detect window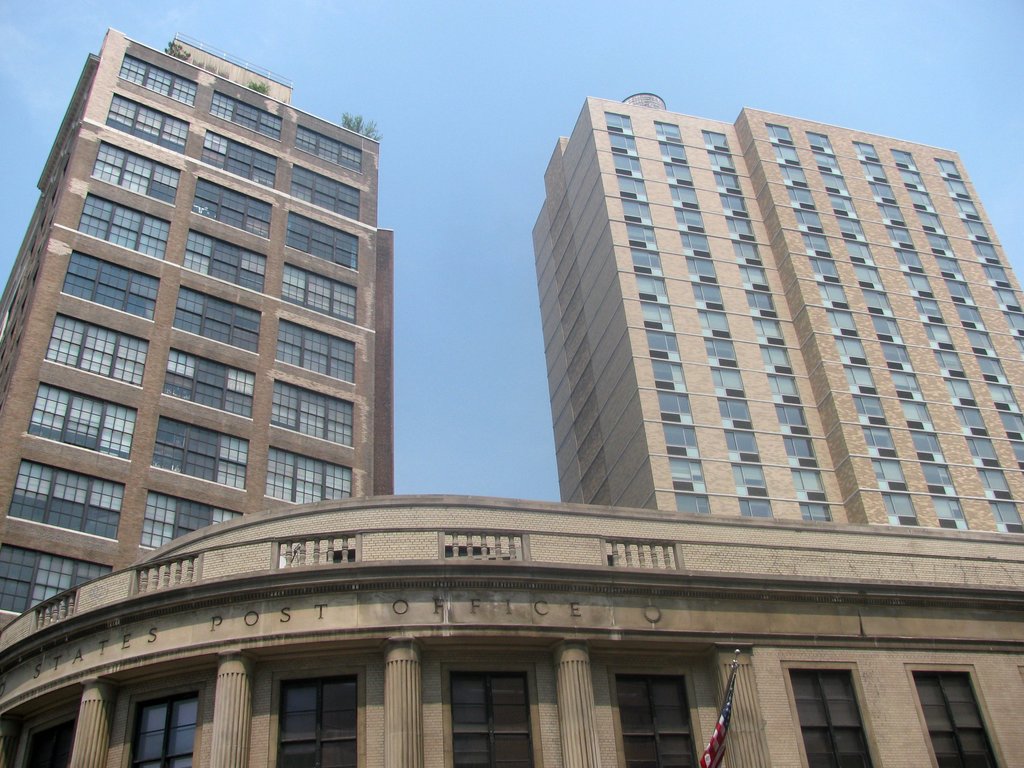
Rect(906, 424, 935, 461)
